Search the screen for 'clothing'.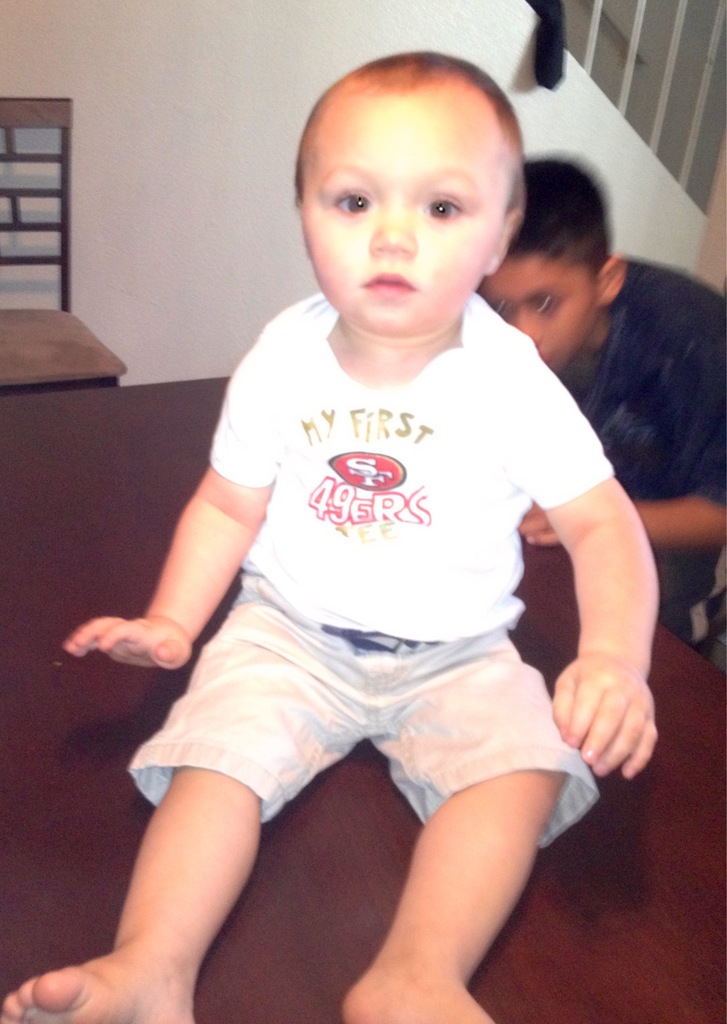
Found at box=[560, 256, 726, 501].
